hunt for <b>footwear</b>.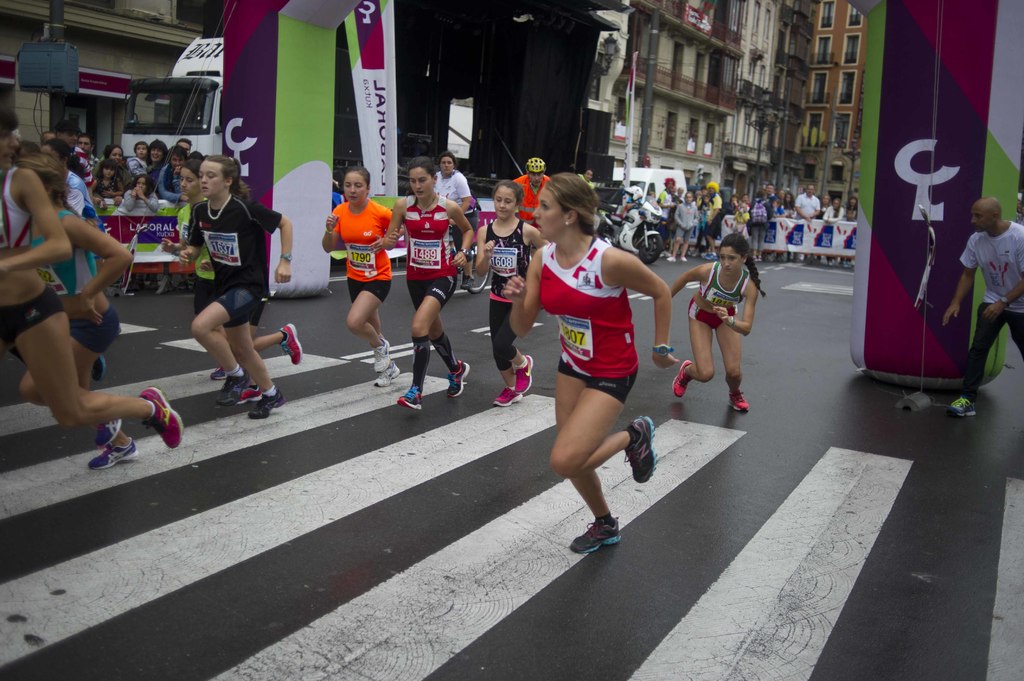
Hunted down at bbox=(276, 321, 304, 370).
